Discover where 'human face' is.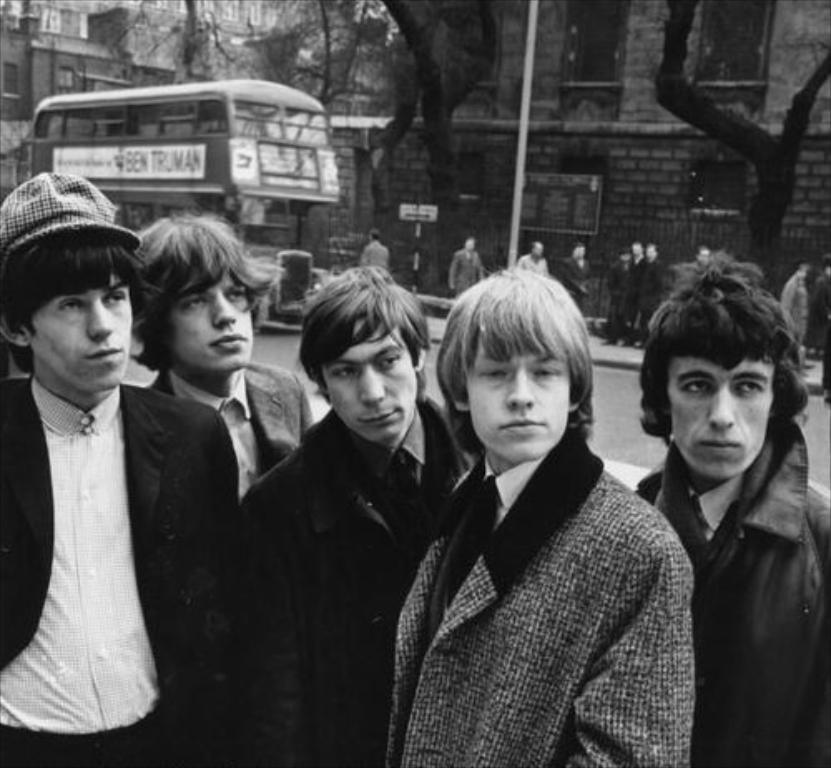
Discovered at 467/331/570/452.
